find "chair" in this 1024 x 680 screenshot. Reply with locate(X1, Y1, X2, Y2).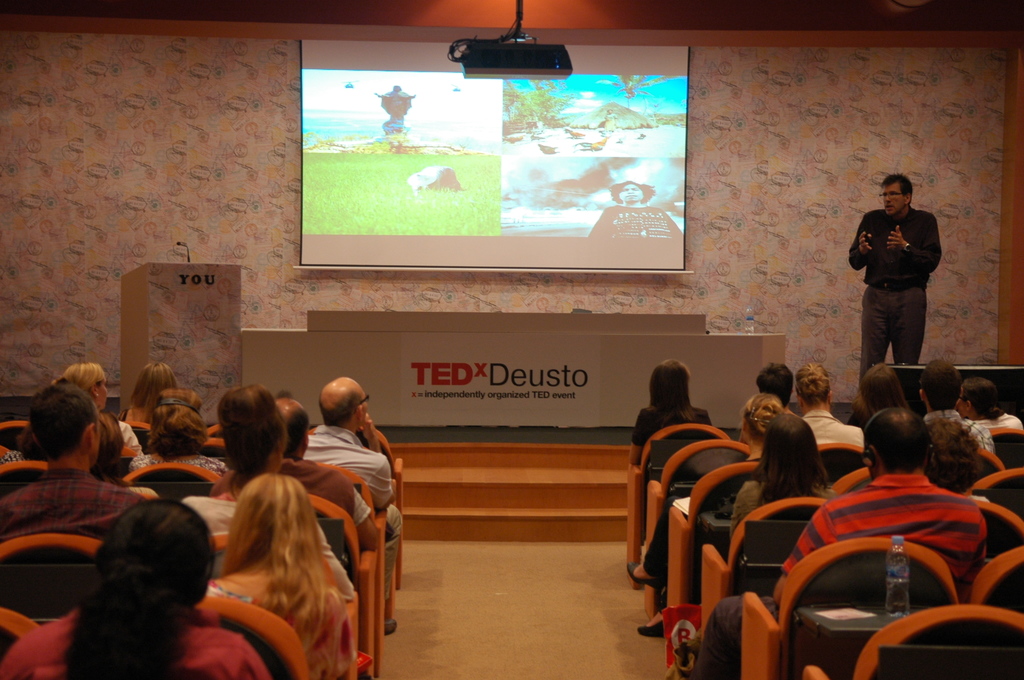
locate(192, 595, 310, 679).
